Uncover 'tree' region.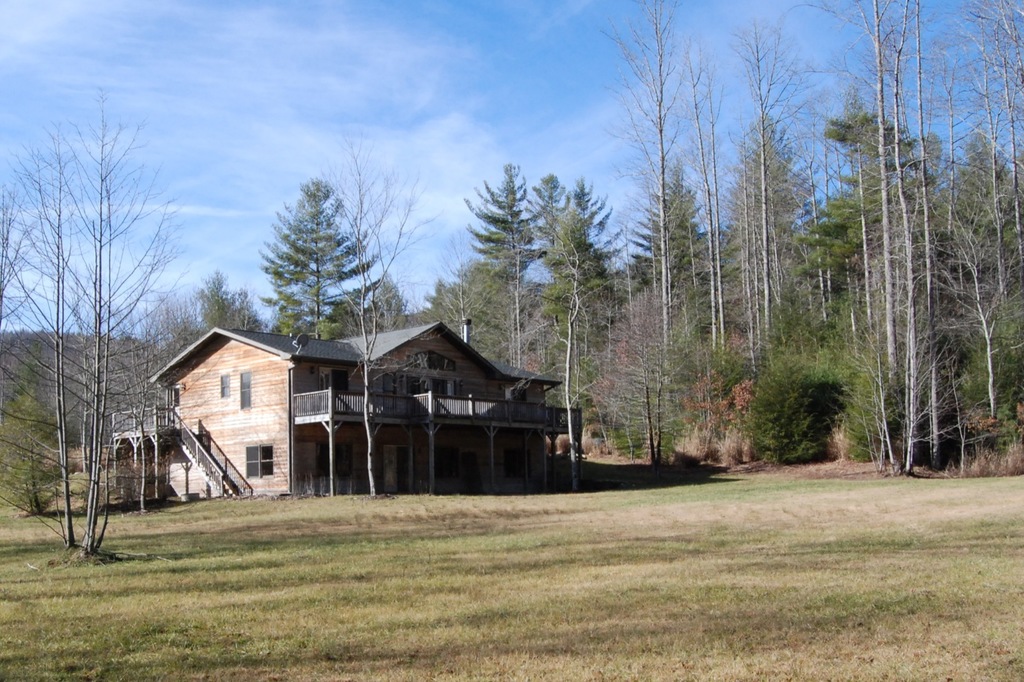
Uncovered: <region>812, 100, 915, 279</region>.
